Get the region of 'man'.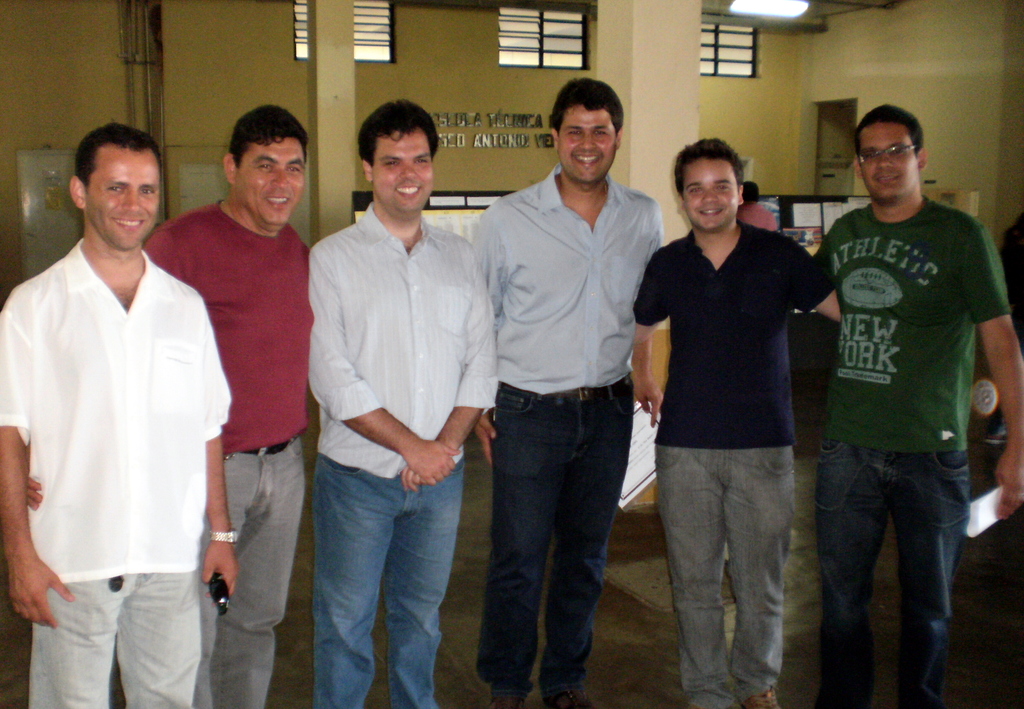
{"left": 631, "top": 136, "right": 841, "bottom": 708}.
